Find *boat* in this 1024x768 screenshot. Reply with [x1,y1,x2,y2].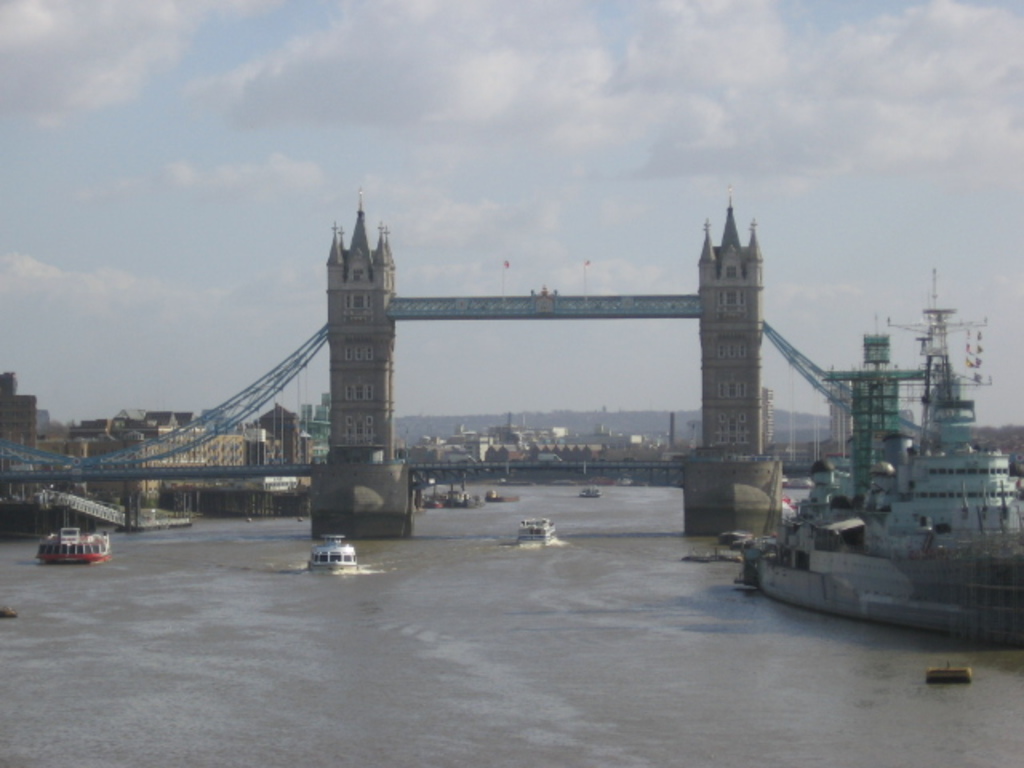
[32,522,120,570].
